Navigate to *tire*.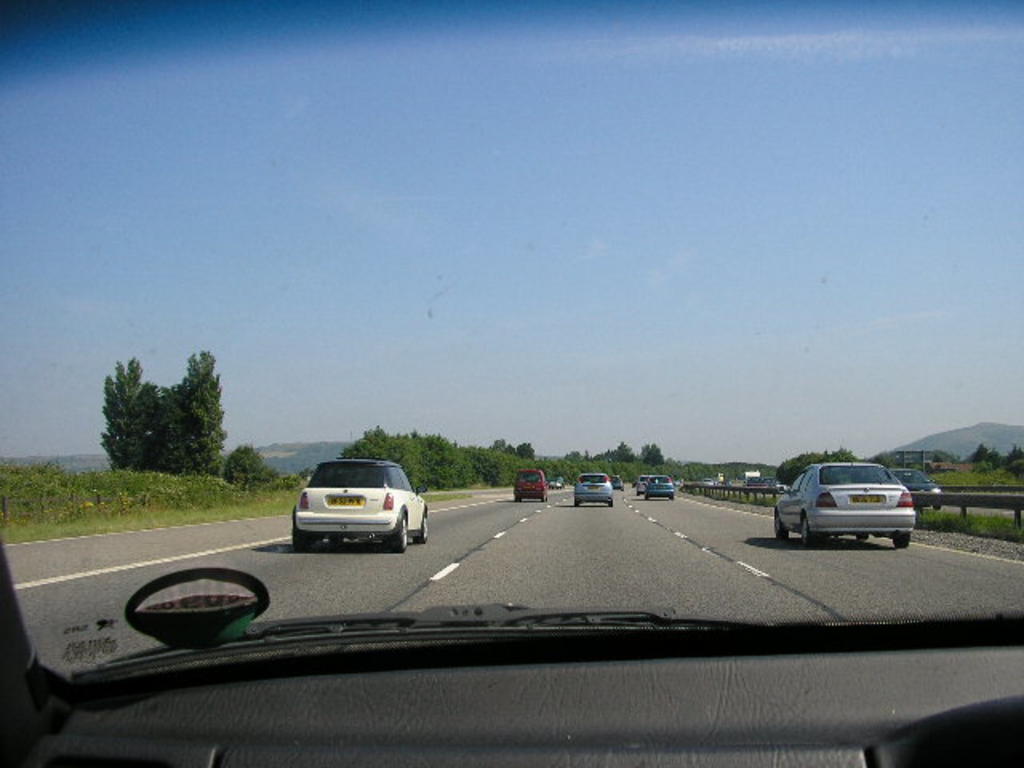
Navigation target: (x1=797, y1=512, x2=808, y2=550).
